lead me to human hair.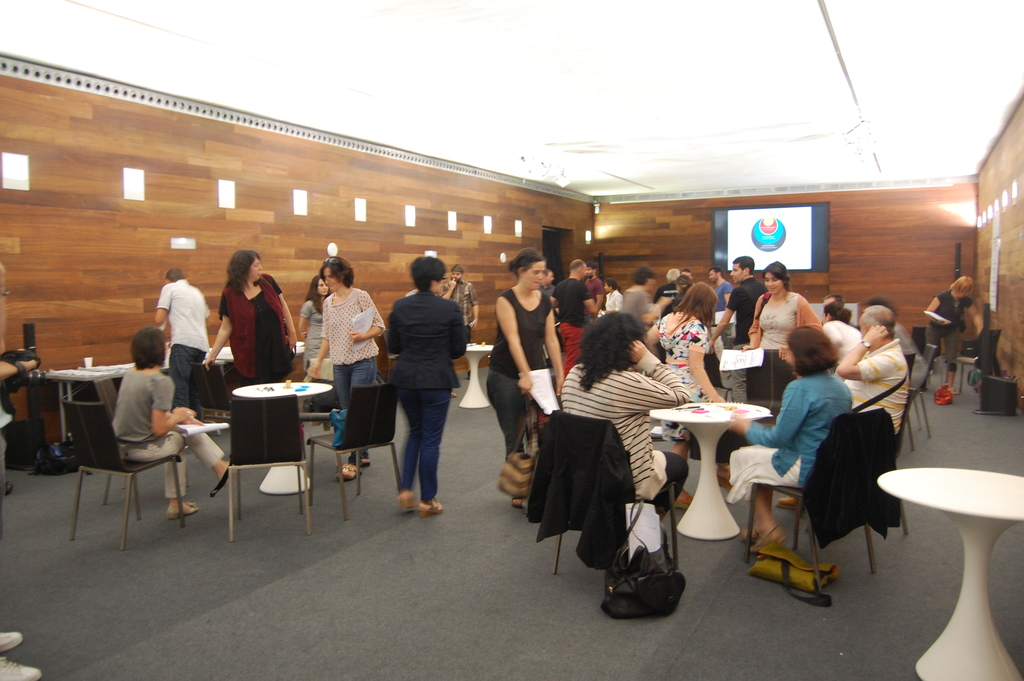
Lead to {"left": 630, "top": 267, "right": 655, "bottom": 288}.
